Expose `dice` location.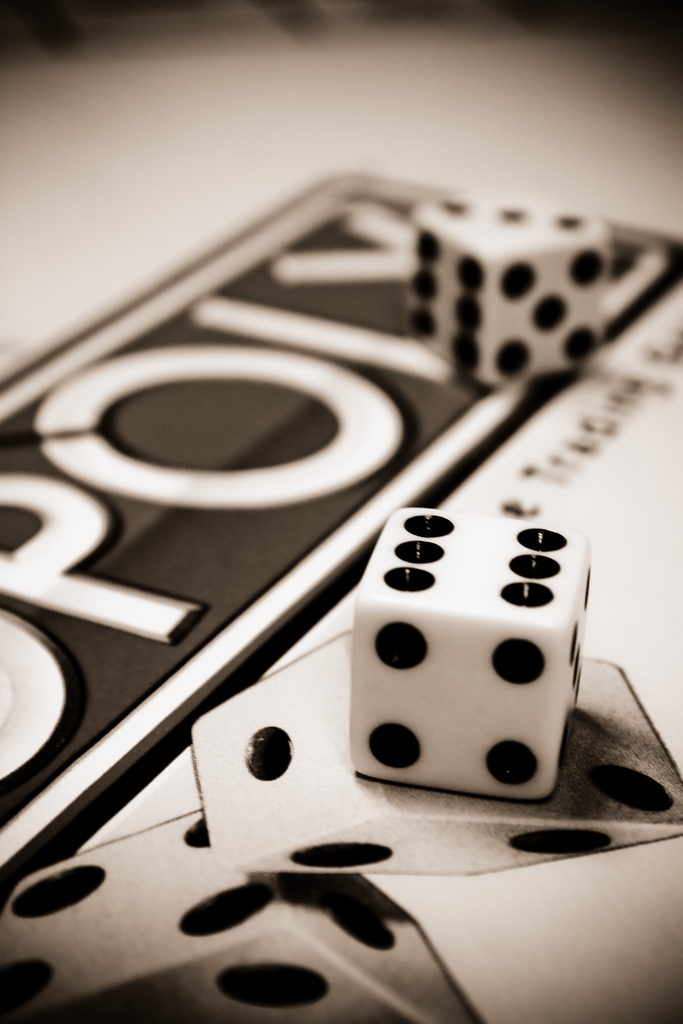
Exposed at [188,629,682,881].
